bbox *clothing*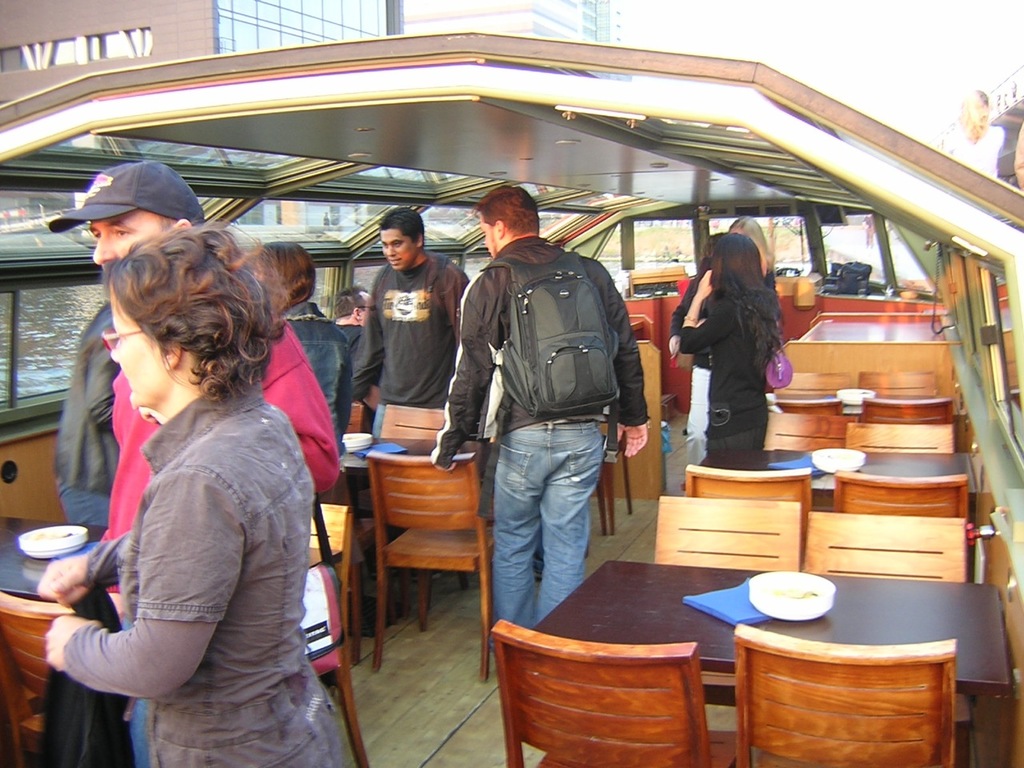
x1=425, y1=232, x2=655, y2=650
